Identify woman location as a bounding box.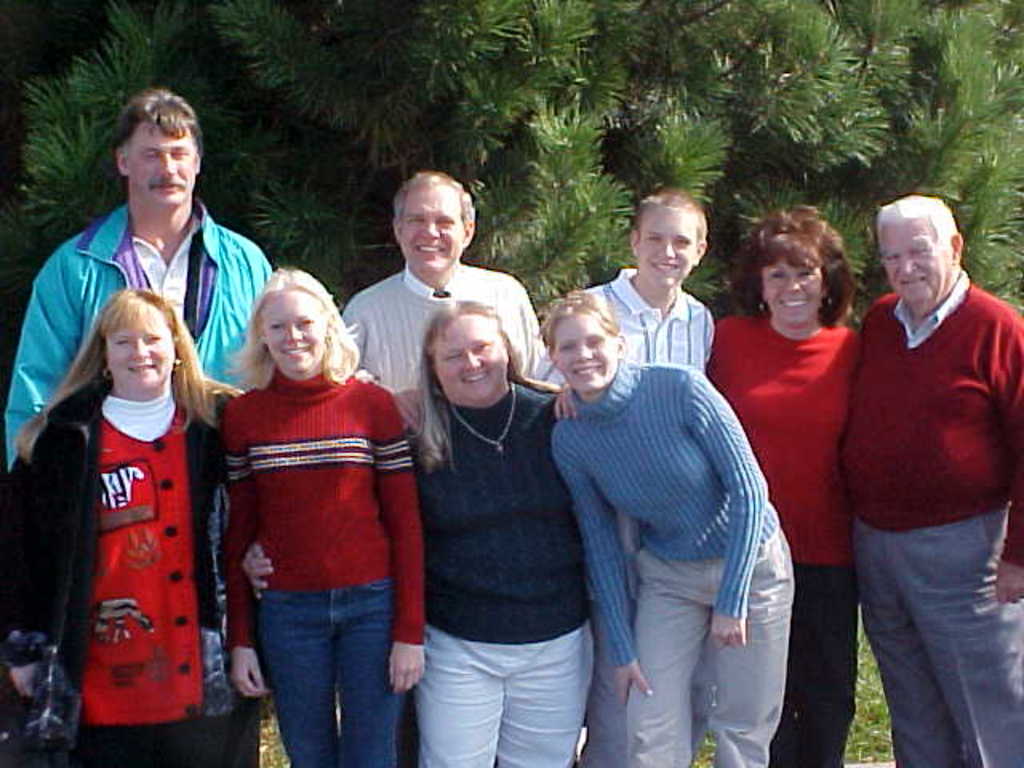
bbox(219, 264, 426, 766).
